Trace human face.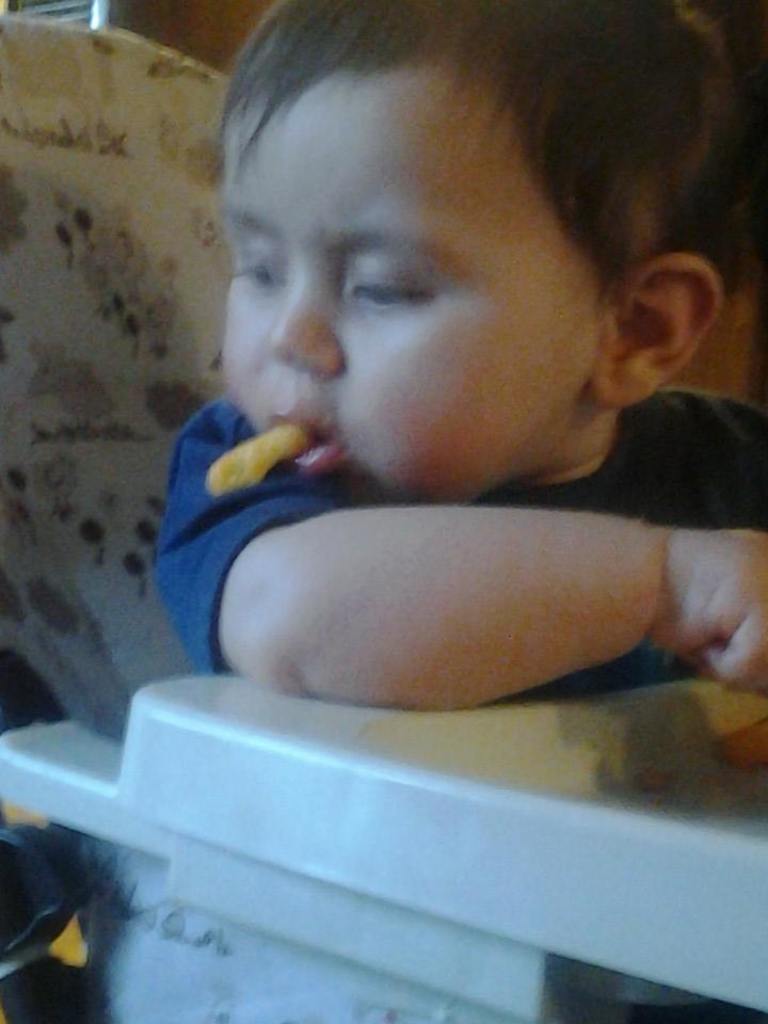
Traced to l=217, t=55, r=609, b=503.
